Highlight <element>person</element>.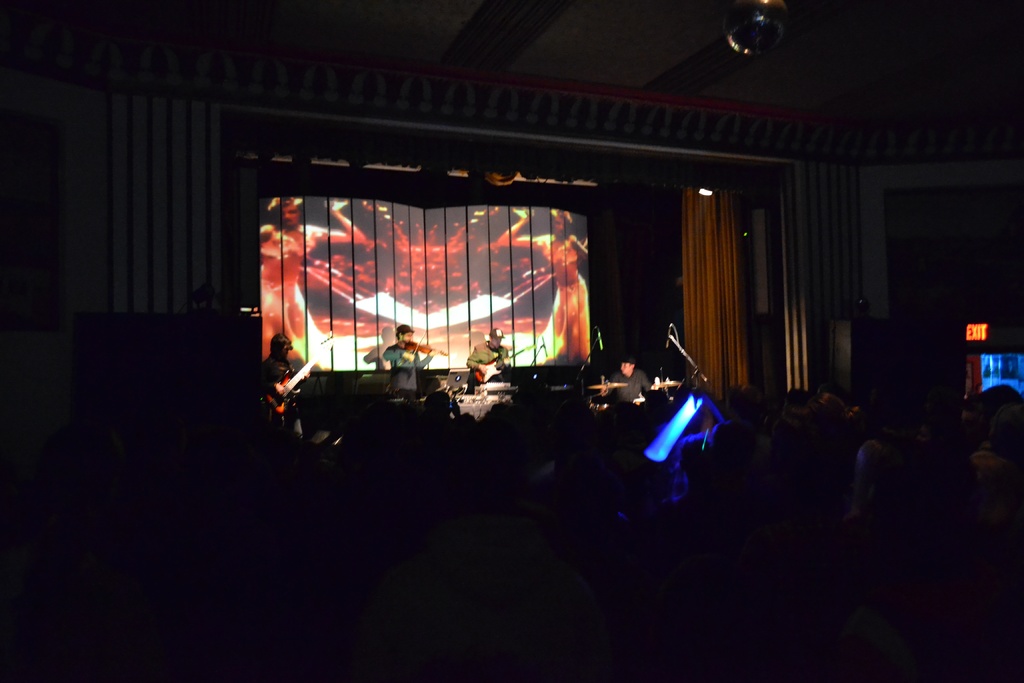
Highlighted region: (left=255, top=329, right=303, bottom=444).
